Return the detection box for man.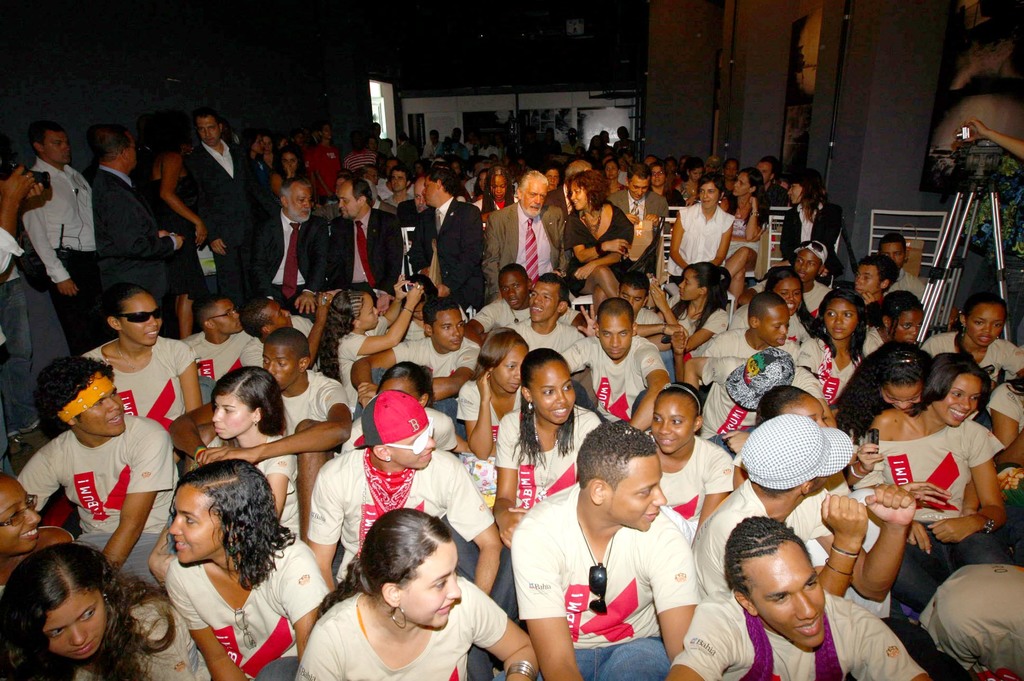
(x1=9, y1=120, x2=102, y2=325).
